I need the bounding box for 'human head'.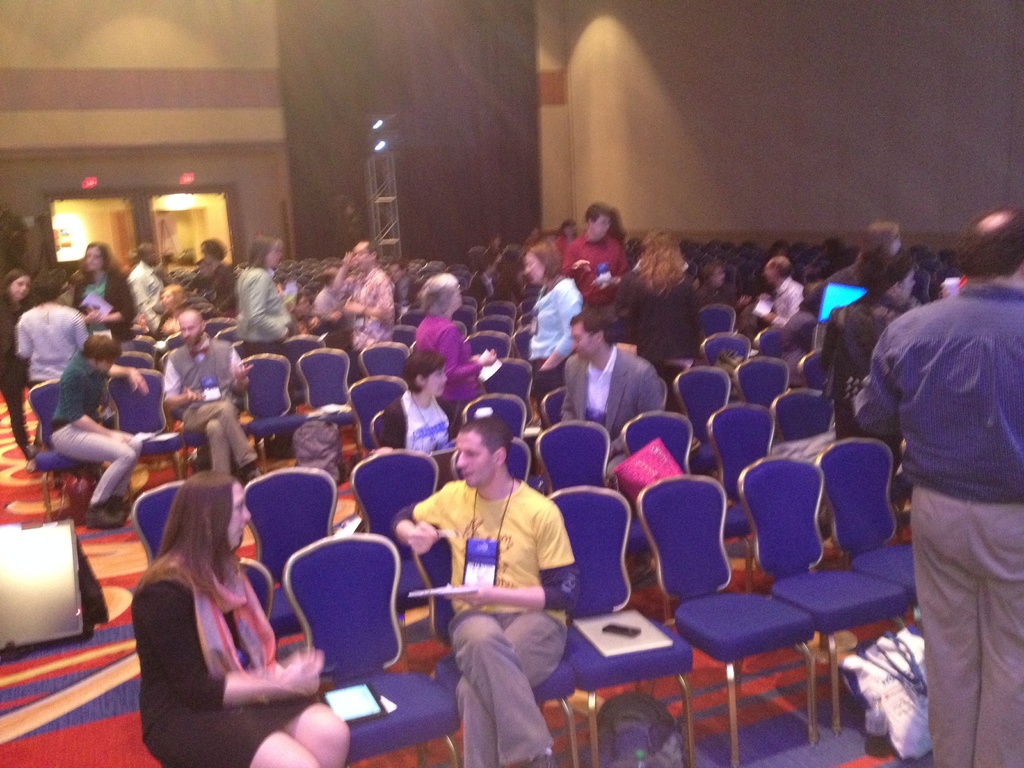
Here it is: bbox=[202, 237, 225, 261].
